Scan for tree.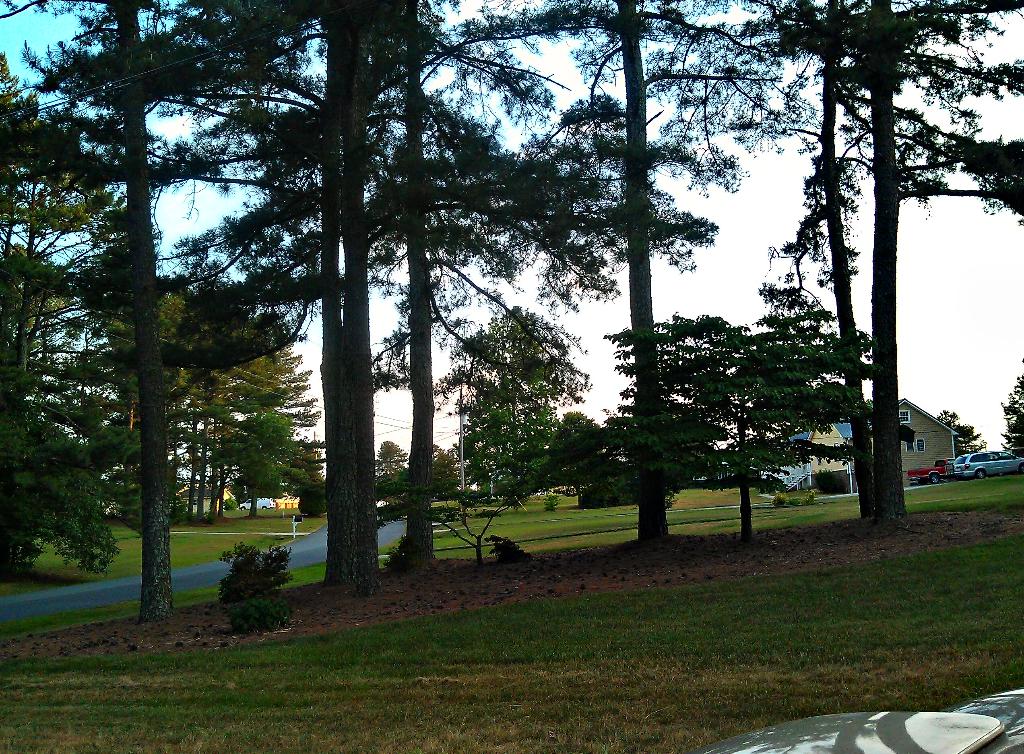
Scan result: select_region(142, 268, 305, 521).
